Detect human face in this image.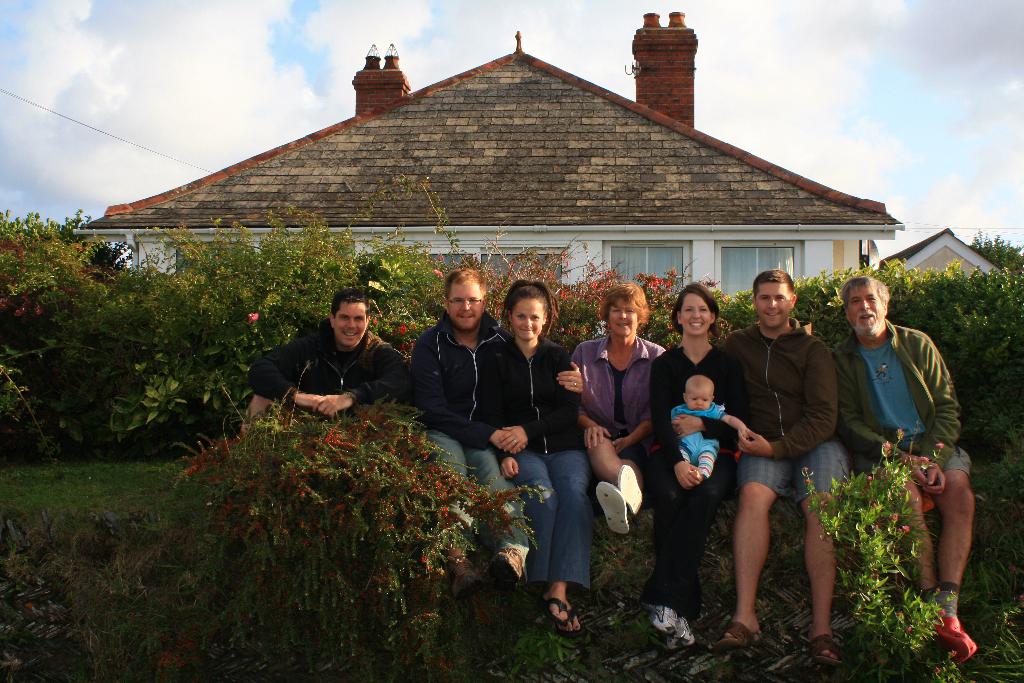
Detection: detection(509, 298, 545, 338).
